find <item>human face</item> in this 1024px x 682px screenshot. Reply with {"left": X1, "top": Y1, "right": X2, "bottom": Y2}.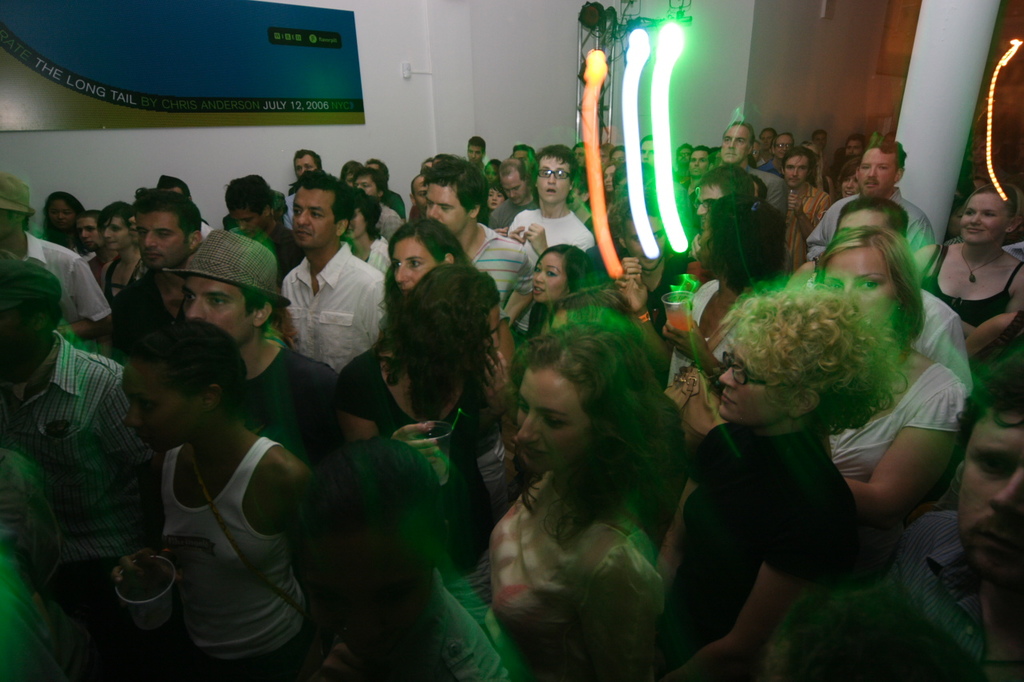
{"left": 293, "top": 188, "right": 337, "bottom": 249}.
